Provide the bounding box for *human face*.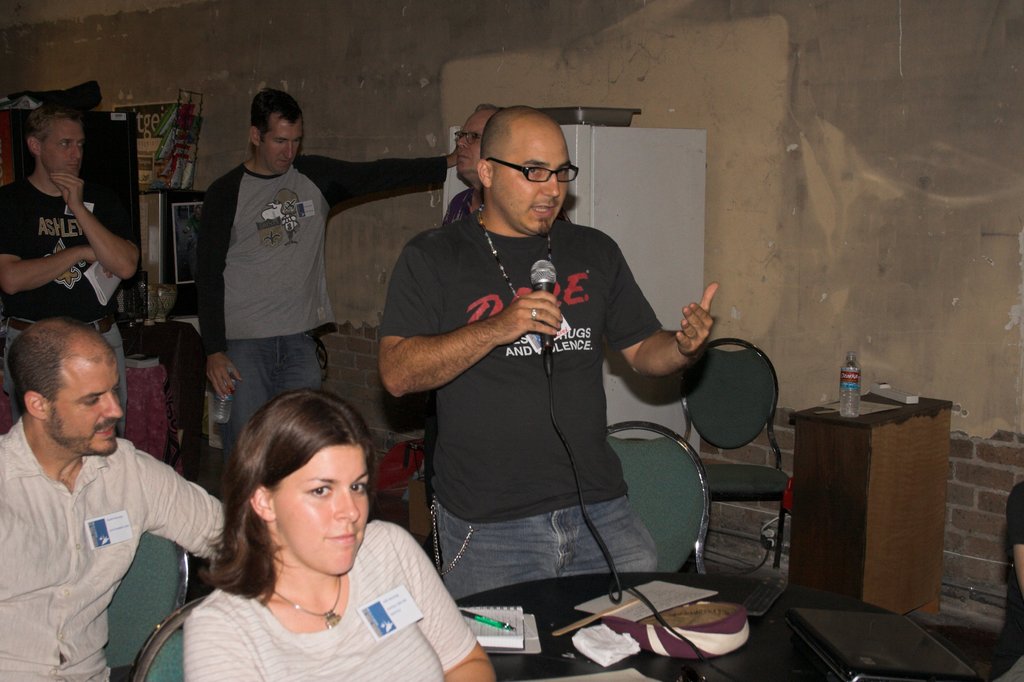
l=278, t=450, r=371, b=576.
